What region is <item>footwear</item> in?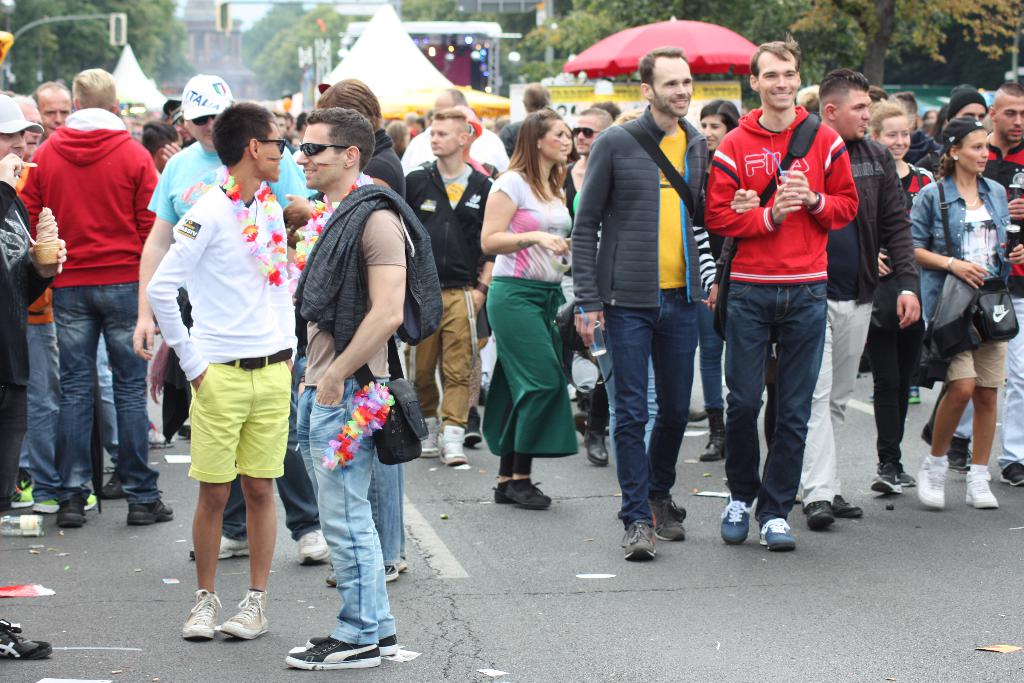
x1=579 y1=428 x2=612 y2=469.
